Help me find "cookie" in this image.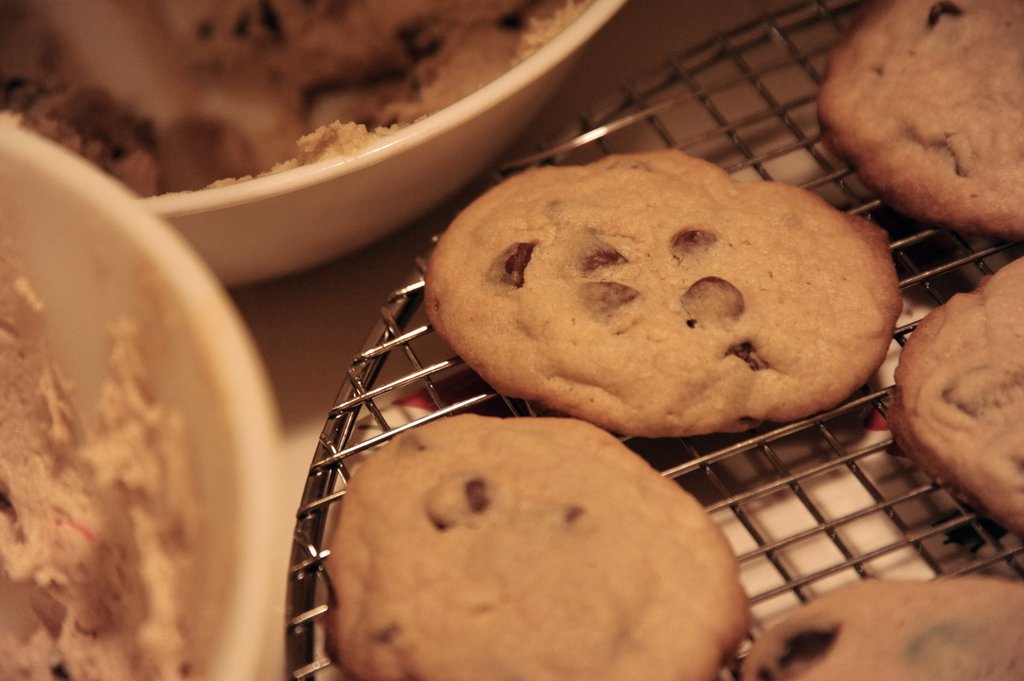
Found it: detection(815, 0, 1023, 240).
